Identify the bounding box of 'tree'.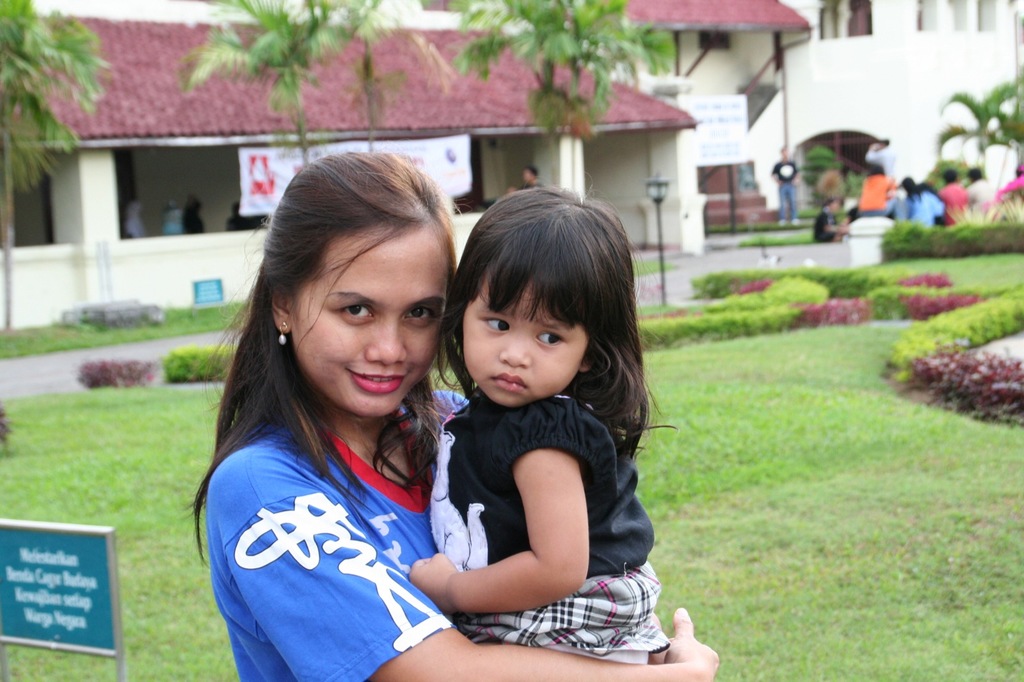
(left=173, top=0, right=369, bottom=173).
